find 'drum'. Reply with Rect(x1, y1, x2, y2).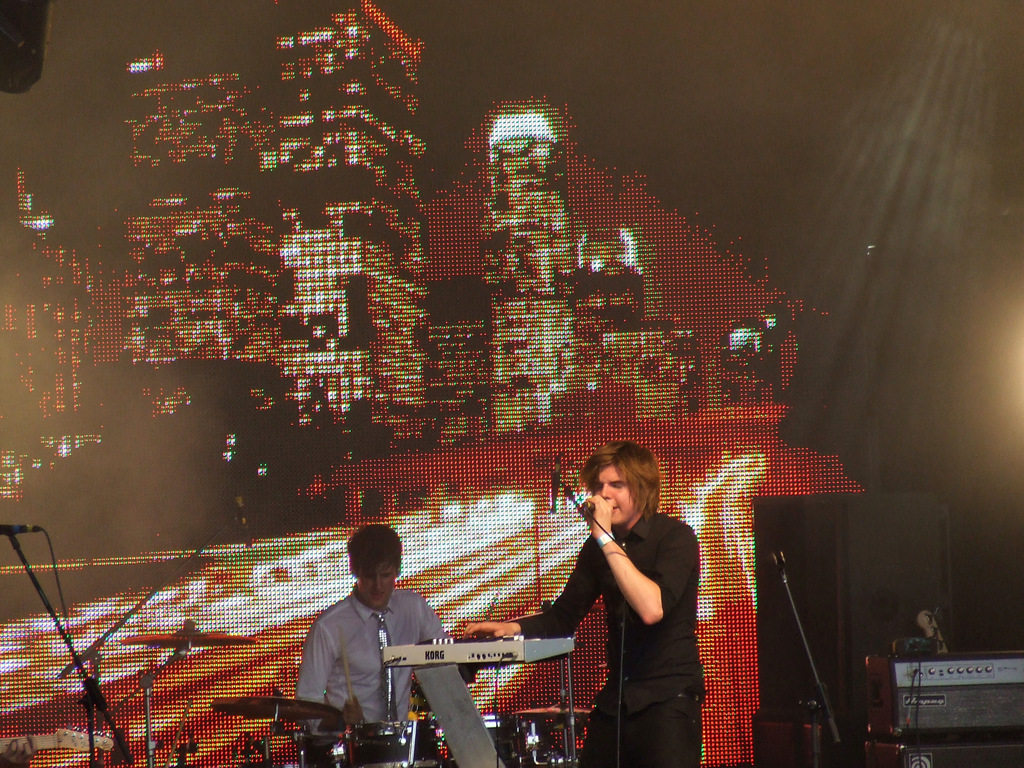
Rect(481, 717, 517, 767).
